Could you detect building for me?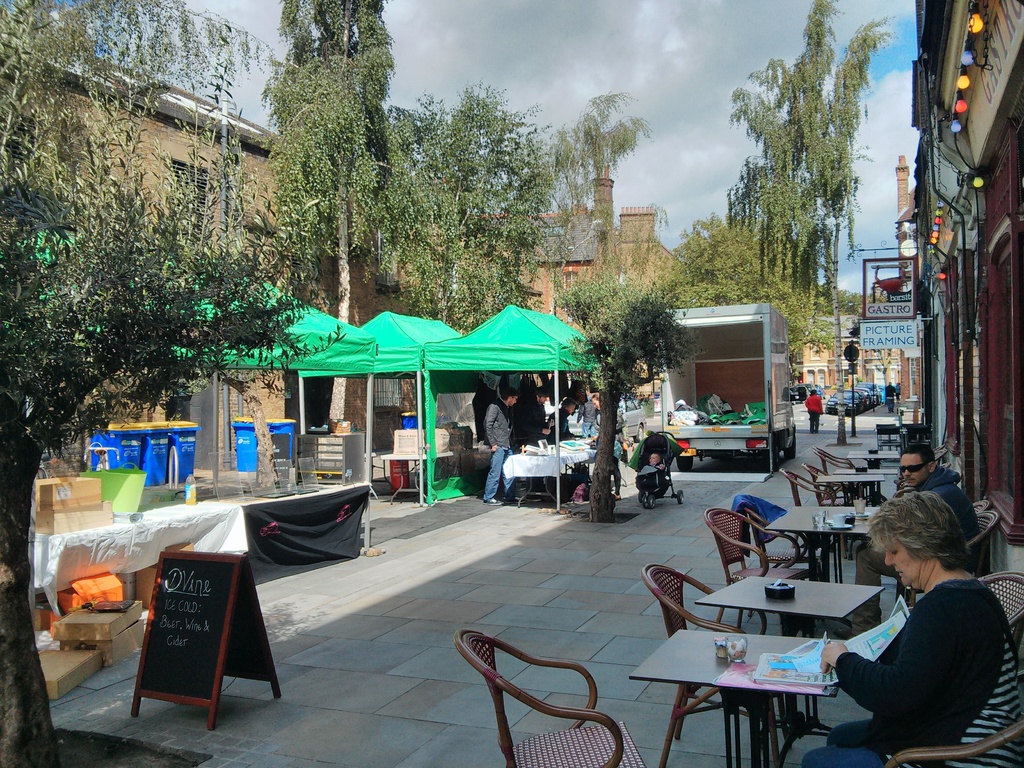
Detection result: (893, 0, 1023, 621).
